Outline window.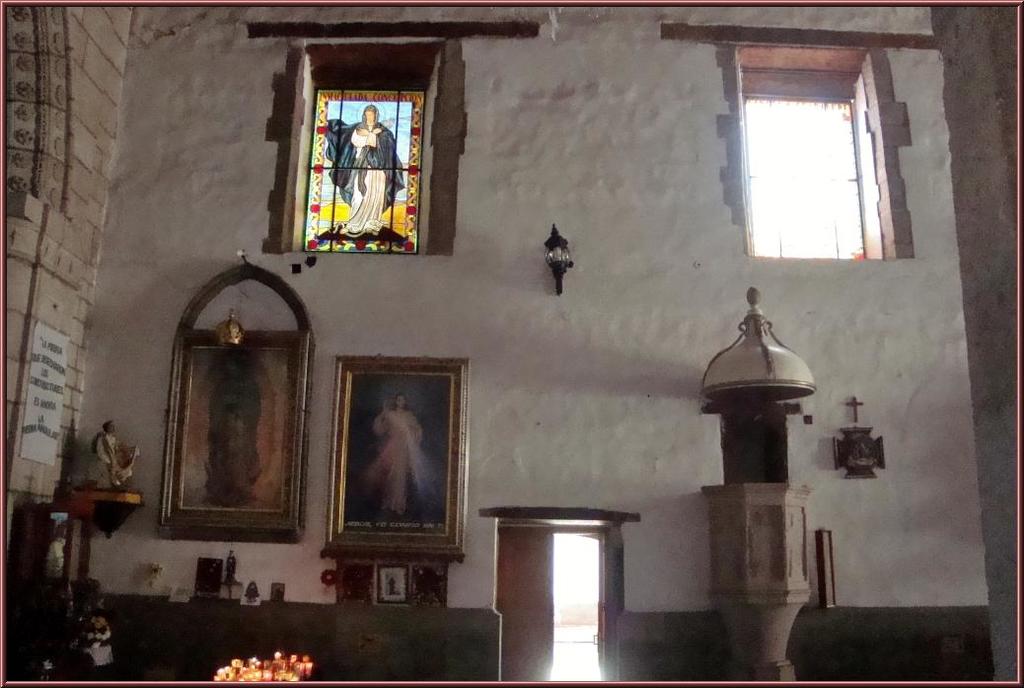
Outline: left=746, top=66, right=872, bottom=257.
